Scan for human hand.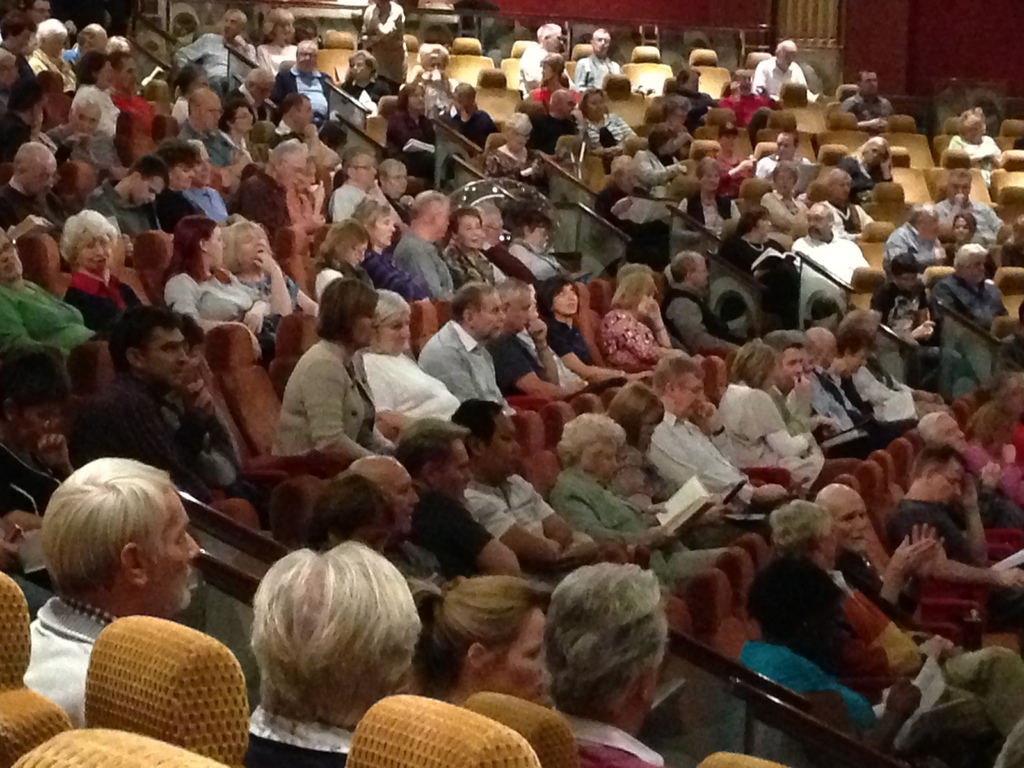
Scan result: box=[642, 503, 669, 515].
